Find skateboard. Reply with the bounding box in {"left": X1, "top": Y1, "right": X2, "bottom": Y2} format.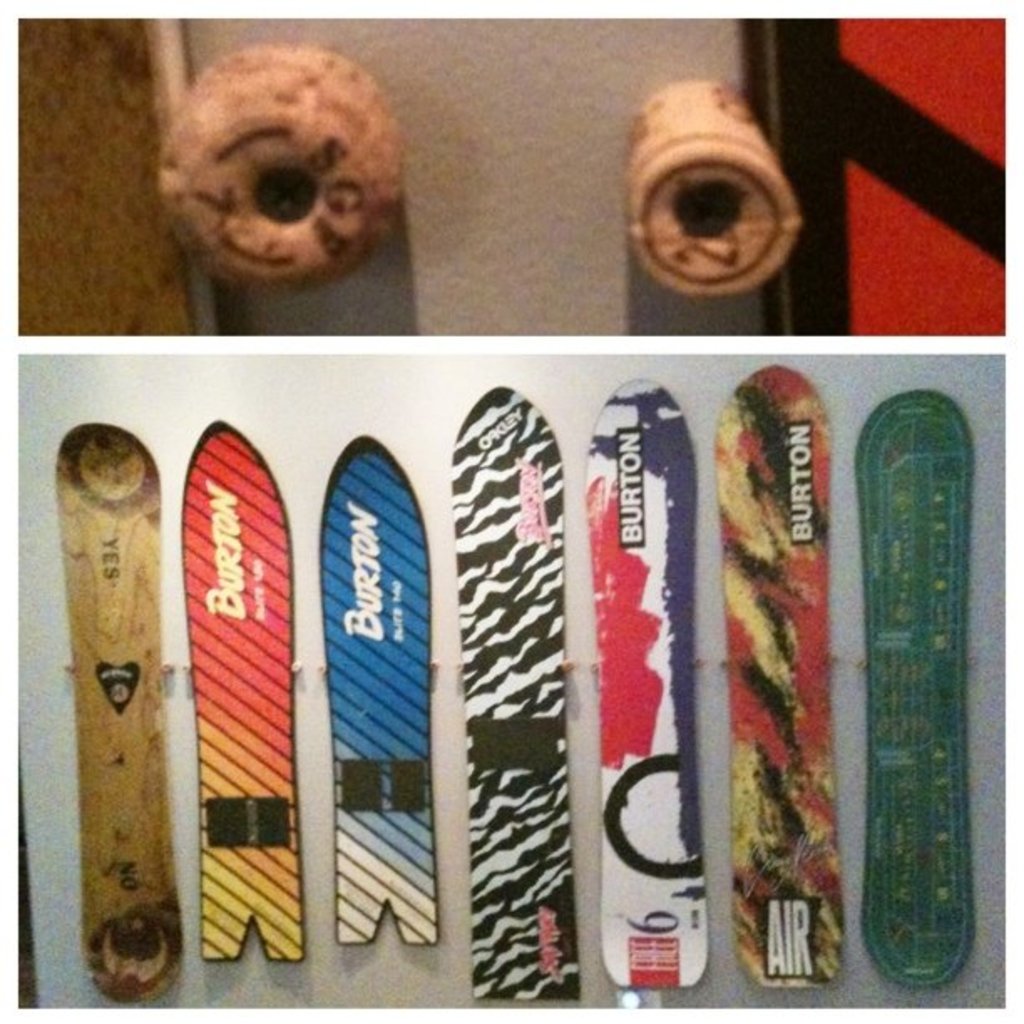
{"left": 443, "top": 388, "right": 581, "bottom": 999}.
